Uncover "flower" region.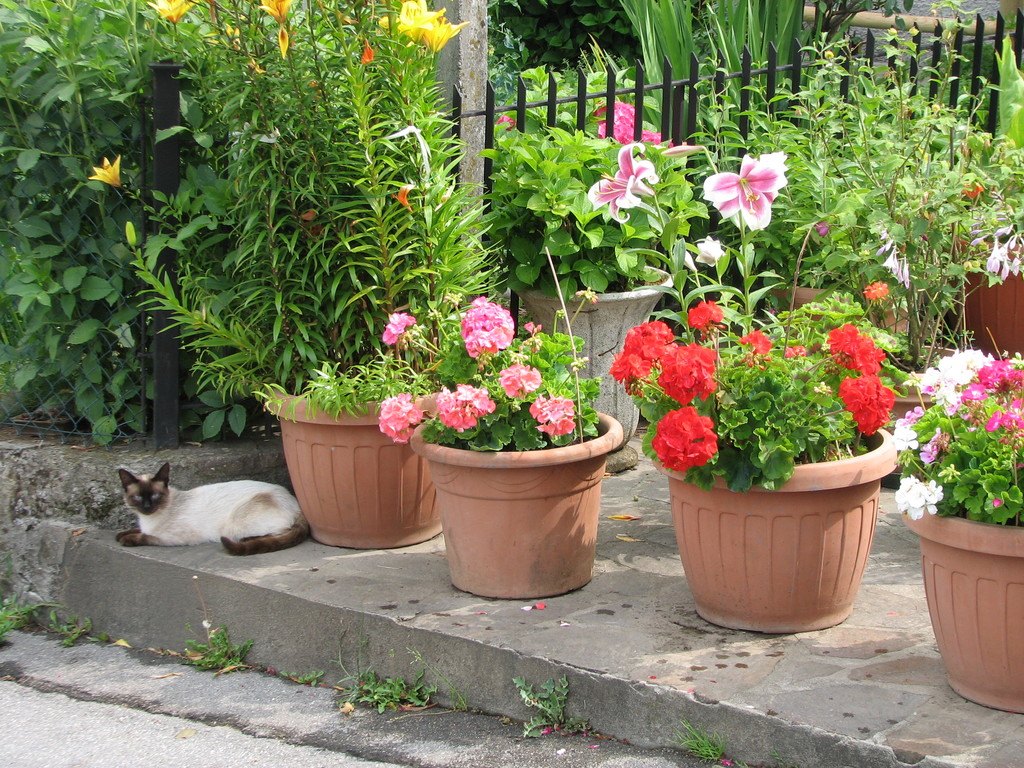
Uncovered: select_region(783, 343, 804, 356).
